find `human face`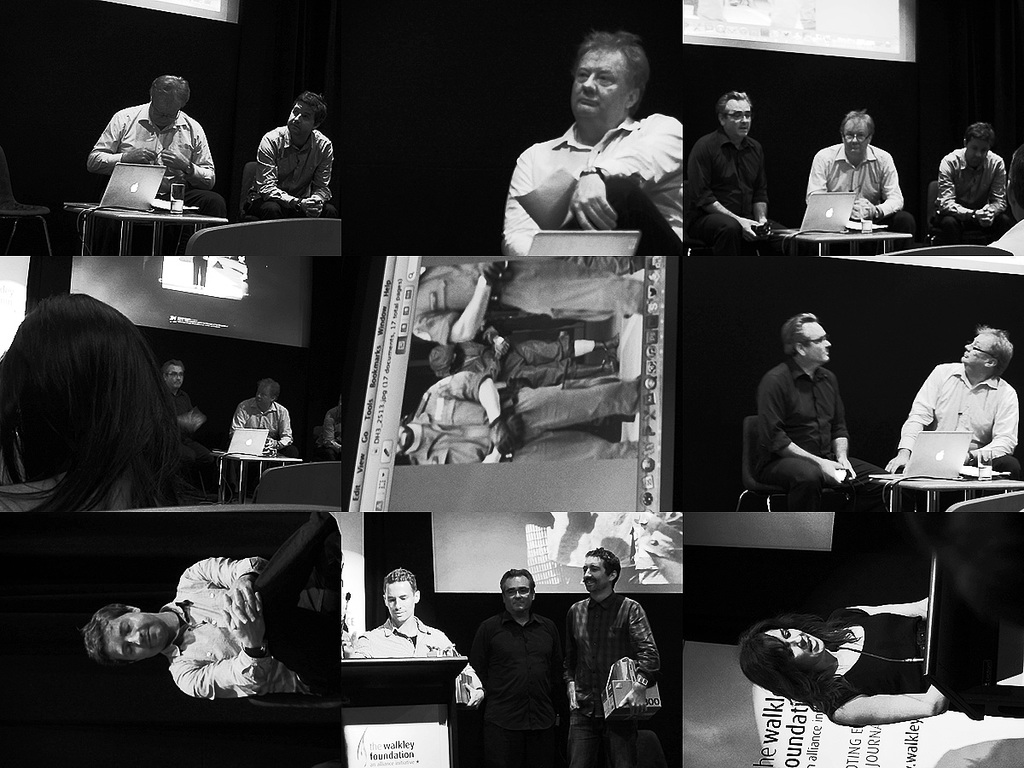
(288,103,319,137)
